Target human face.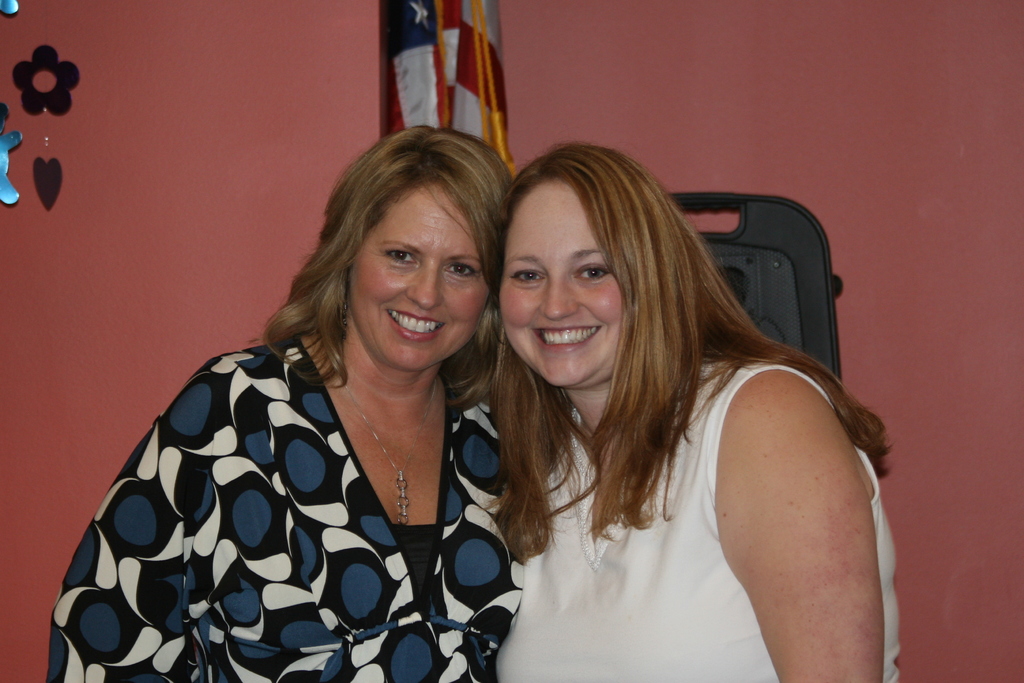
Target region: bbox=[346, 195, 488, 374].
